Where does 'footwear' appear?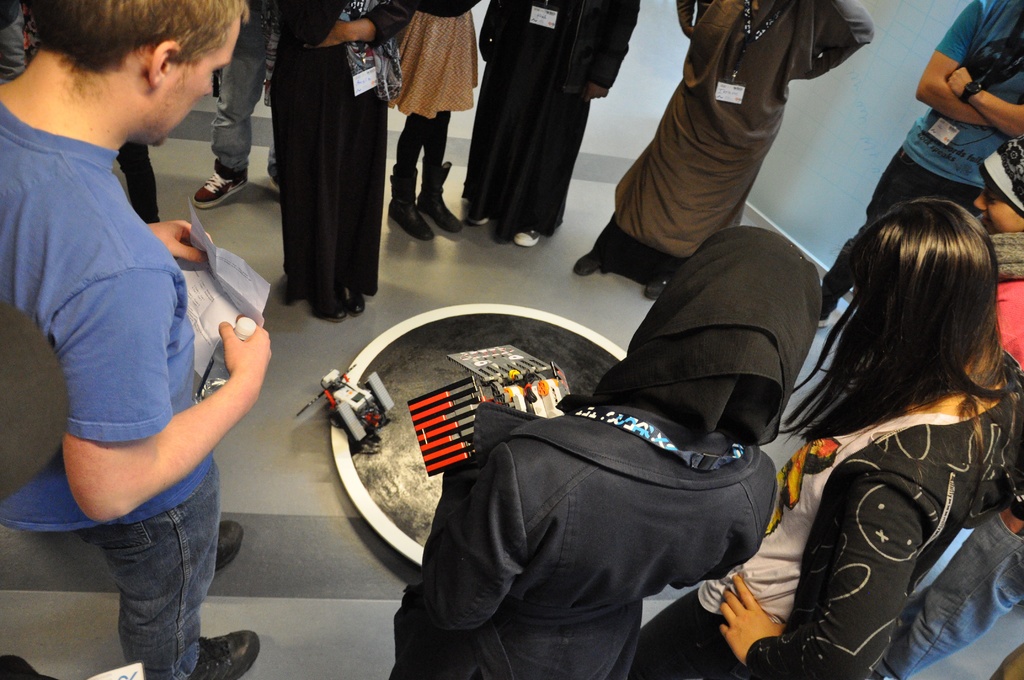
Appears at {"x1": 391, "y1": 161, "x2": 438, "y2": 240}.
